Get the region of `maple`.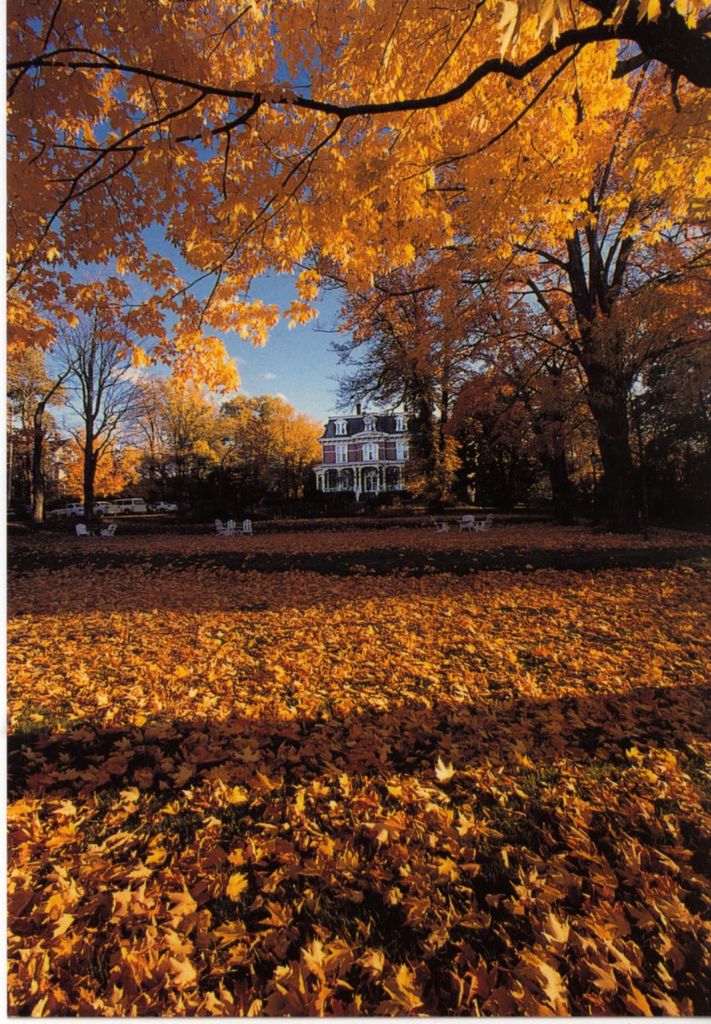
[left=468, top=242, right=619, bottom=544].
